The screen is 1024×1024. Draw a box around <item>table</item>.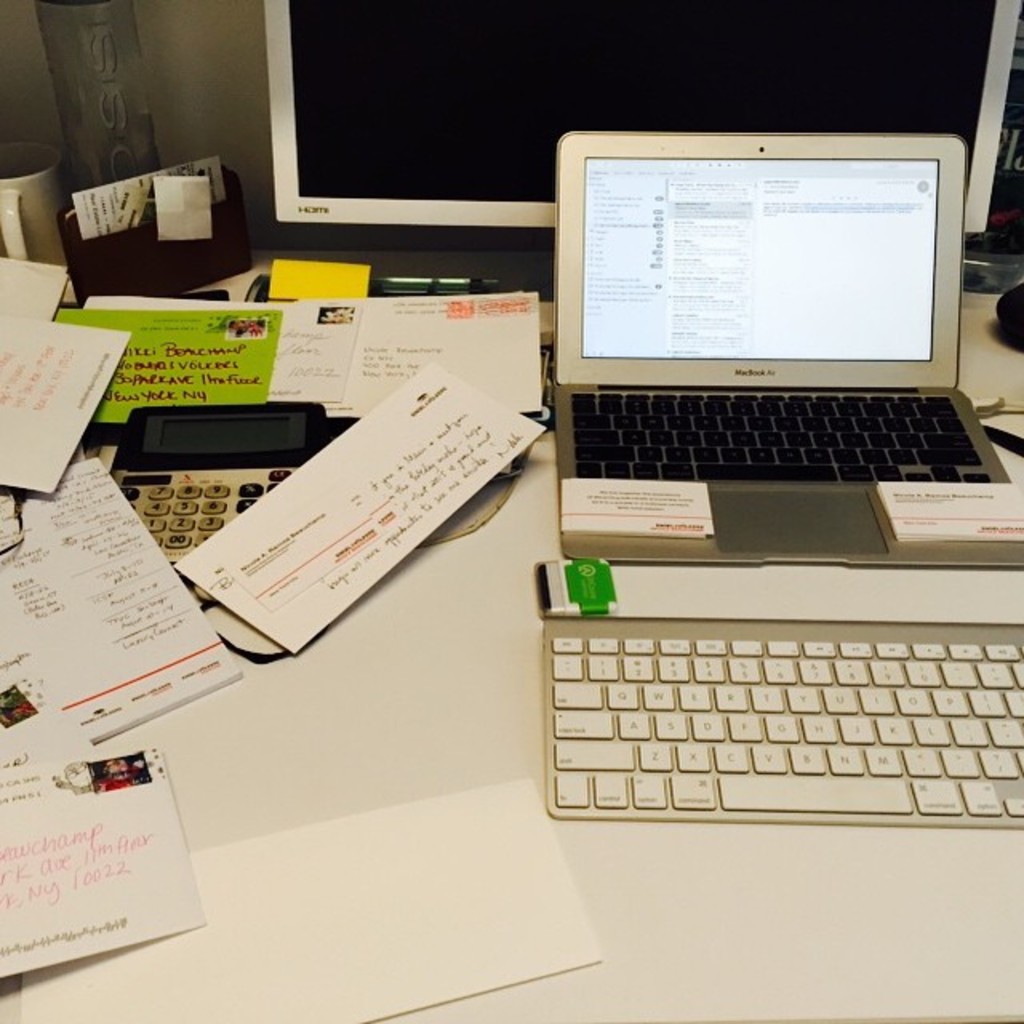
112:320:1018:1011.
